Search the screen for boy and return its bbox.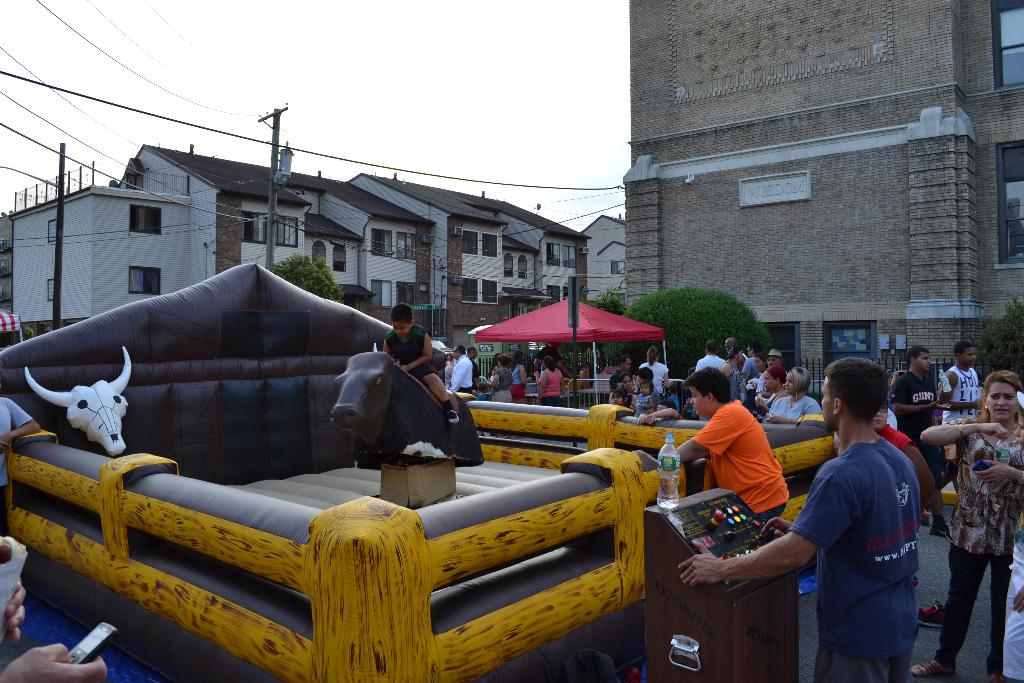
Found: [x1=634, y1=382, x2=655, y2=413].
